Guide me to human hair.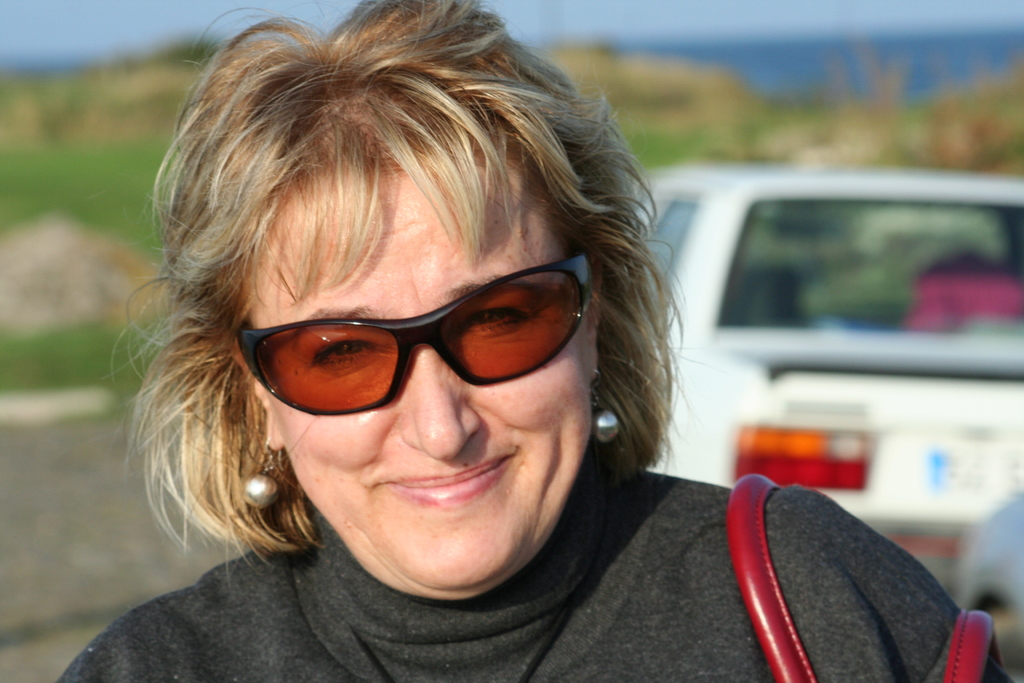
Guidance: crop(133, 0, 669, 602).
